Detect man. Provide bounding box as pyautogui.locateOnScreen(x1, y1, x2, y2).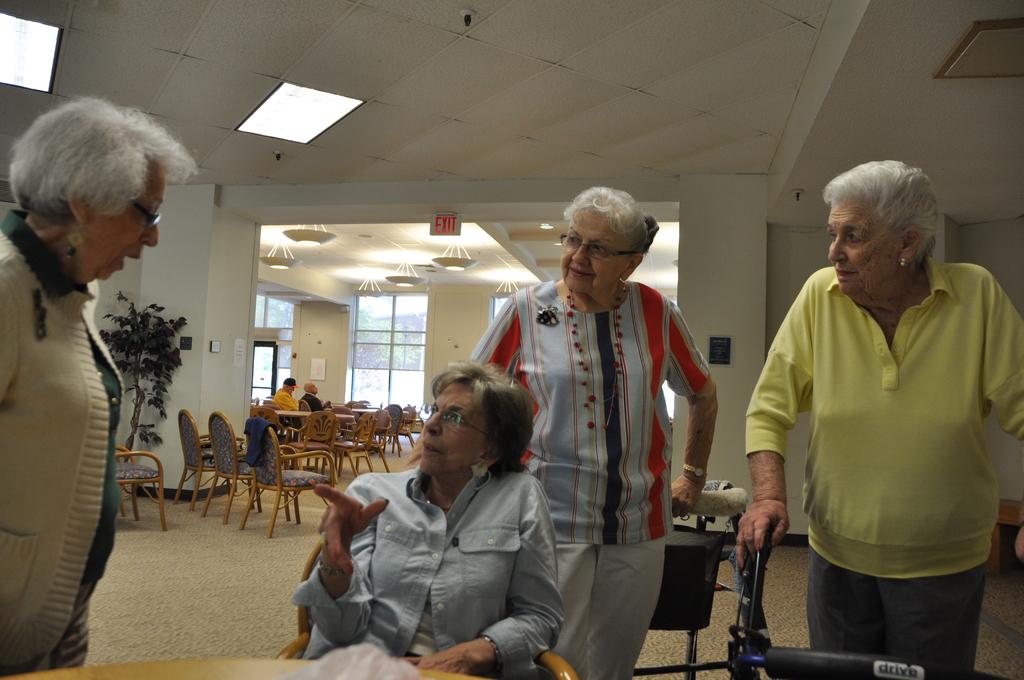
pyautogui.locateOnScreen(274, 377, 301, 426).
